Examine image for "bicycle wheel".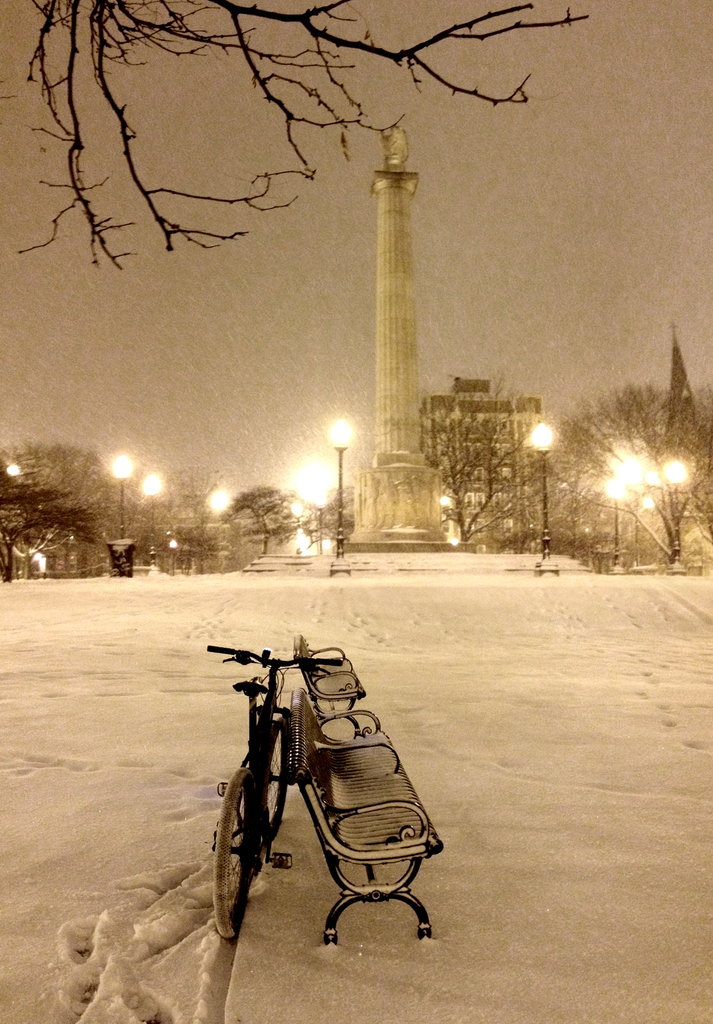
Examination result: 212, 760, 270, 949.
